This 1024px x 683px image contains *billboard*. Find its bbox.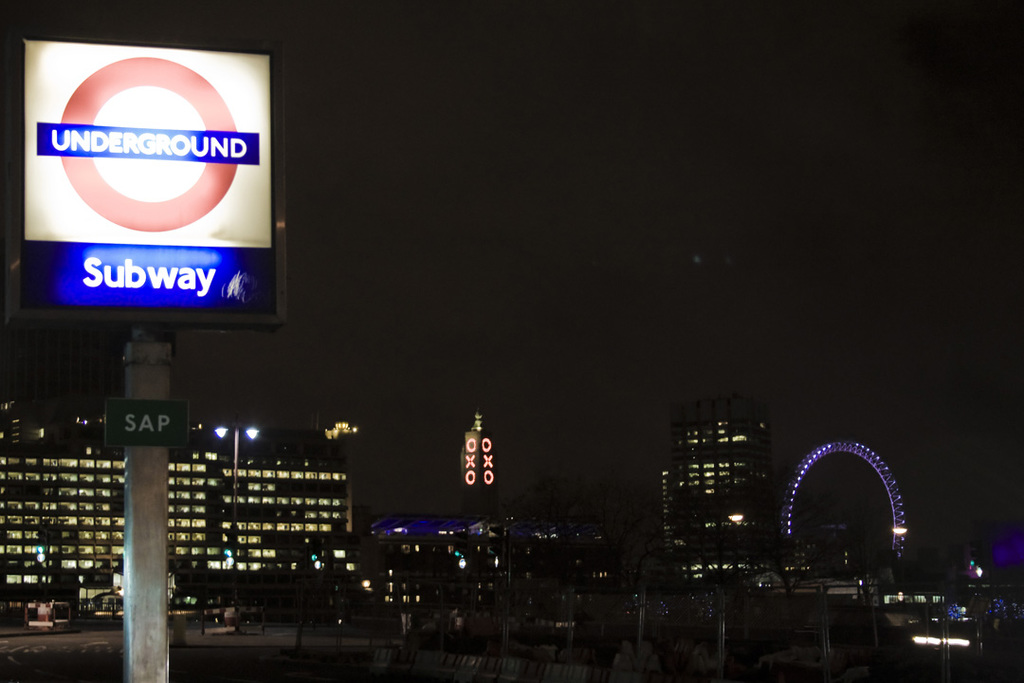
104, 394, 188, 449.
